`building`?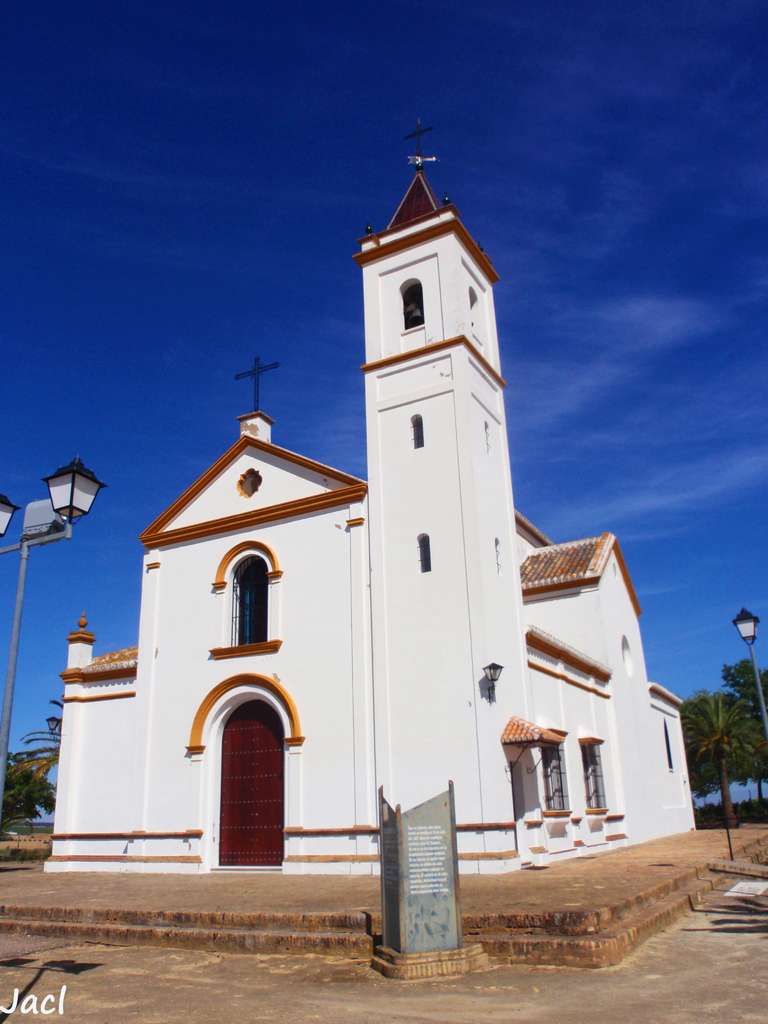
rect(46, 154, 701, 872)
